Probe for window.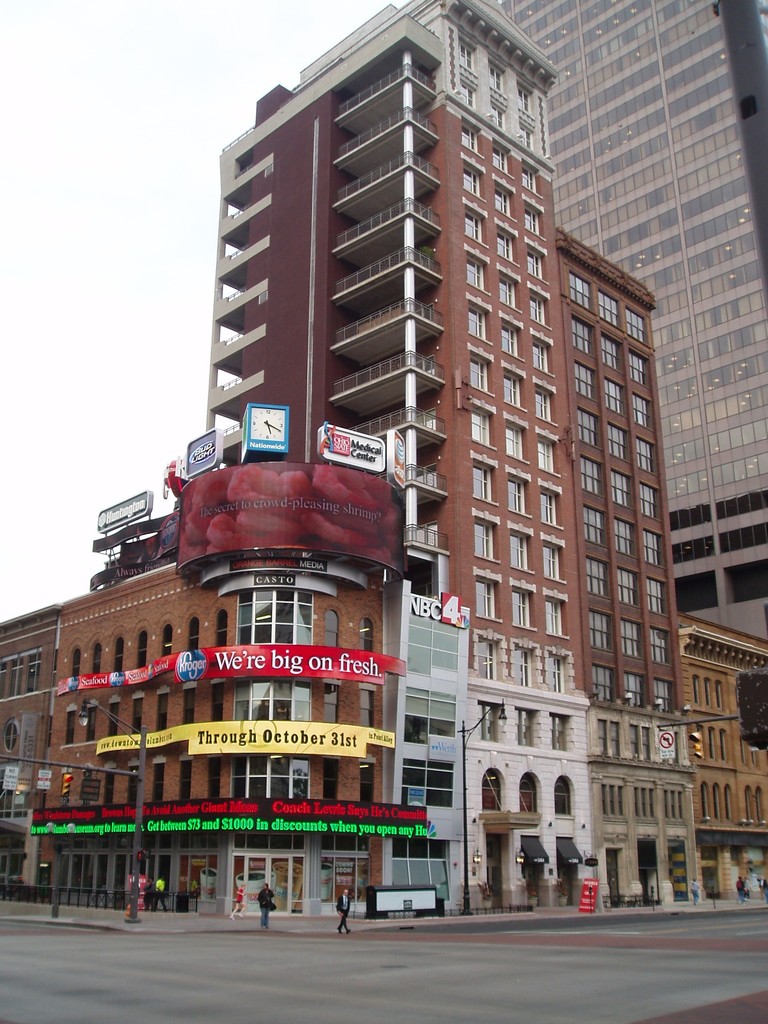
Probe result: (591,662,613,703).
